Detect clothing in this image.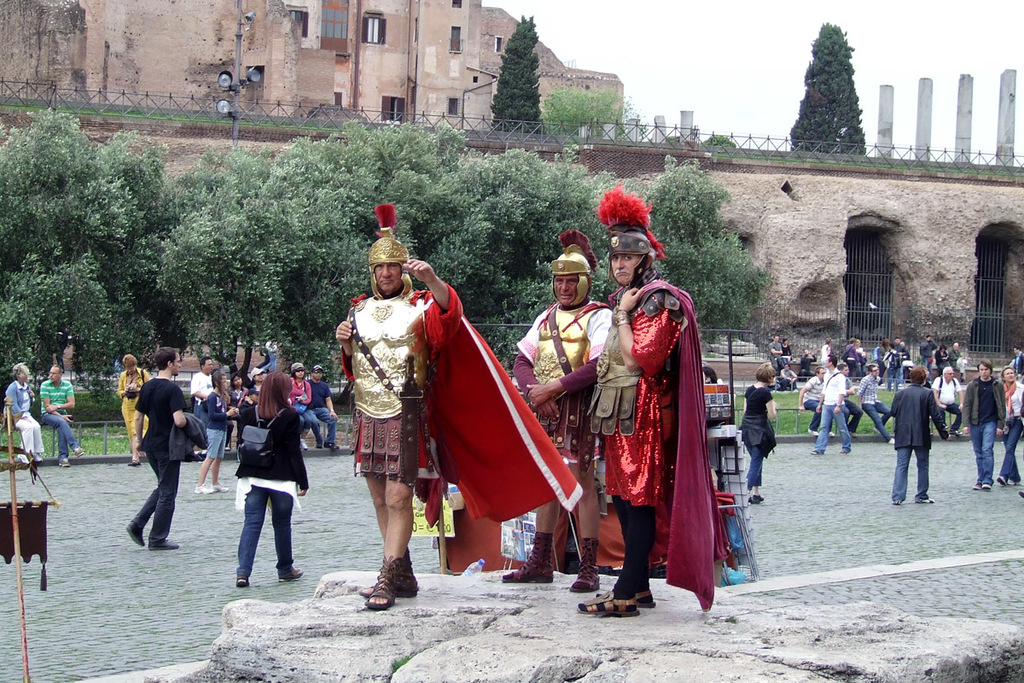
Detection: {"x1": 739, "y1": 389, "x2": 776, "y2": 490}.
